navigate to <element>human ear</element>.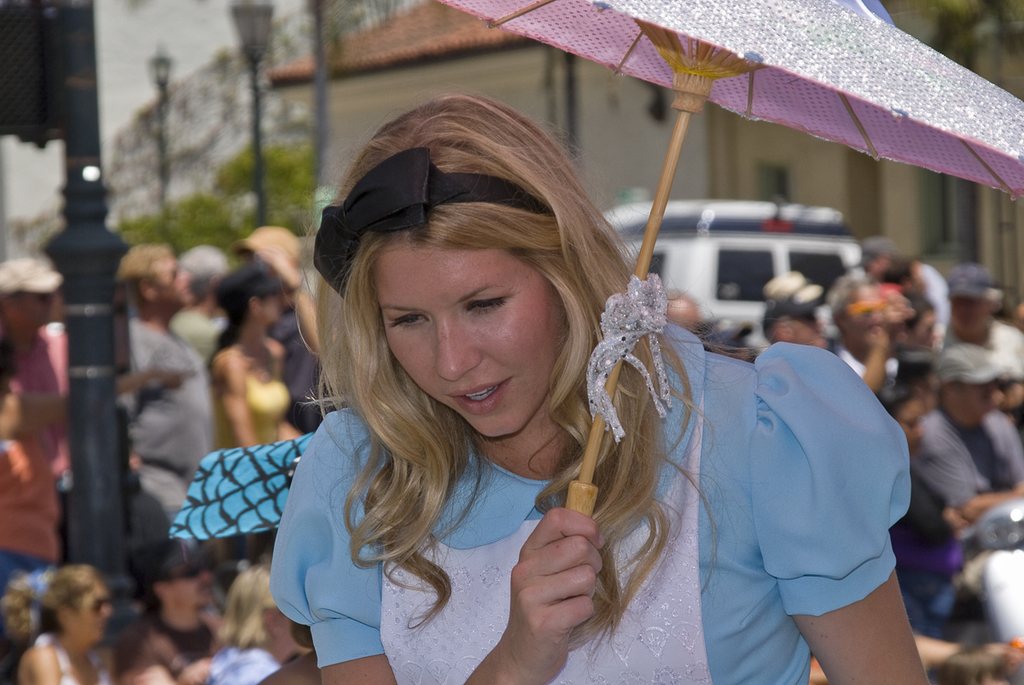
Navigation target: bbox=(247, 298, 261, 315).
